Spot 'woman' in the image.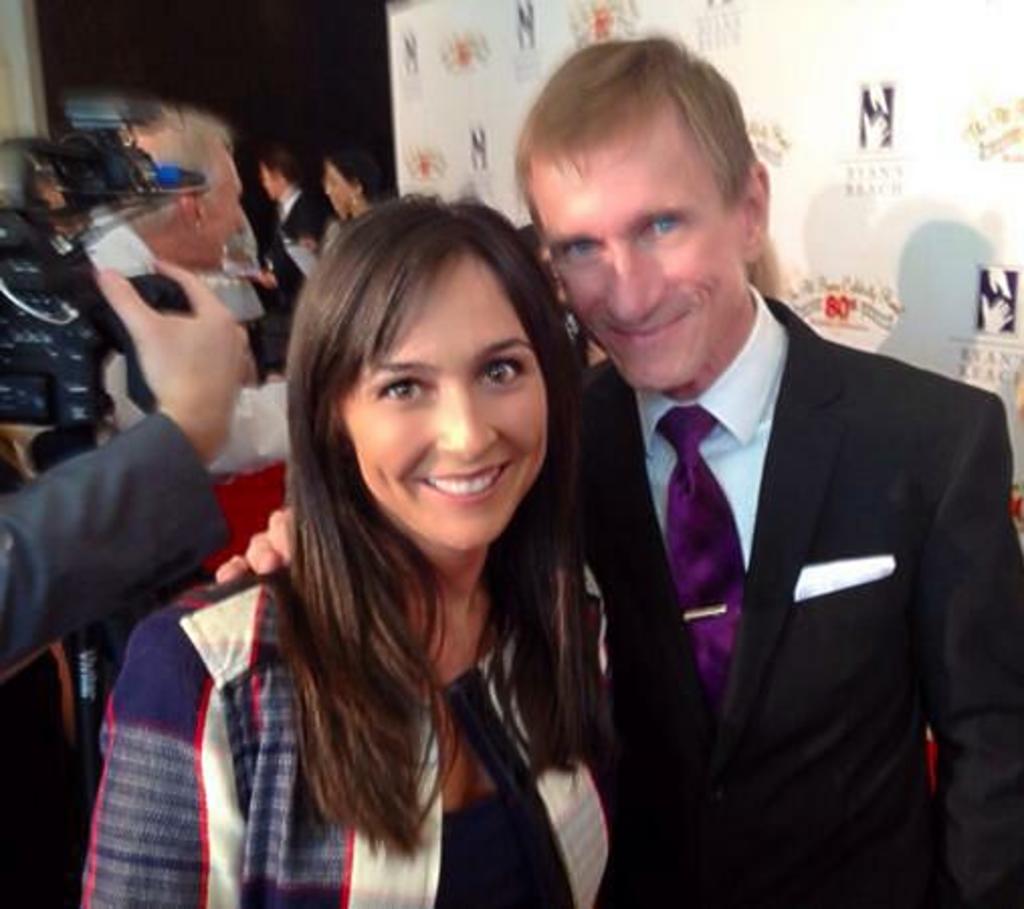
'woman' found at locate(57, 192, 652, 907).
